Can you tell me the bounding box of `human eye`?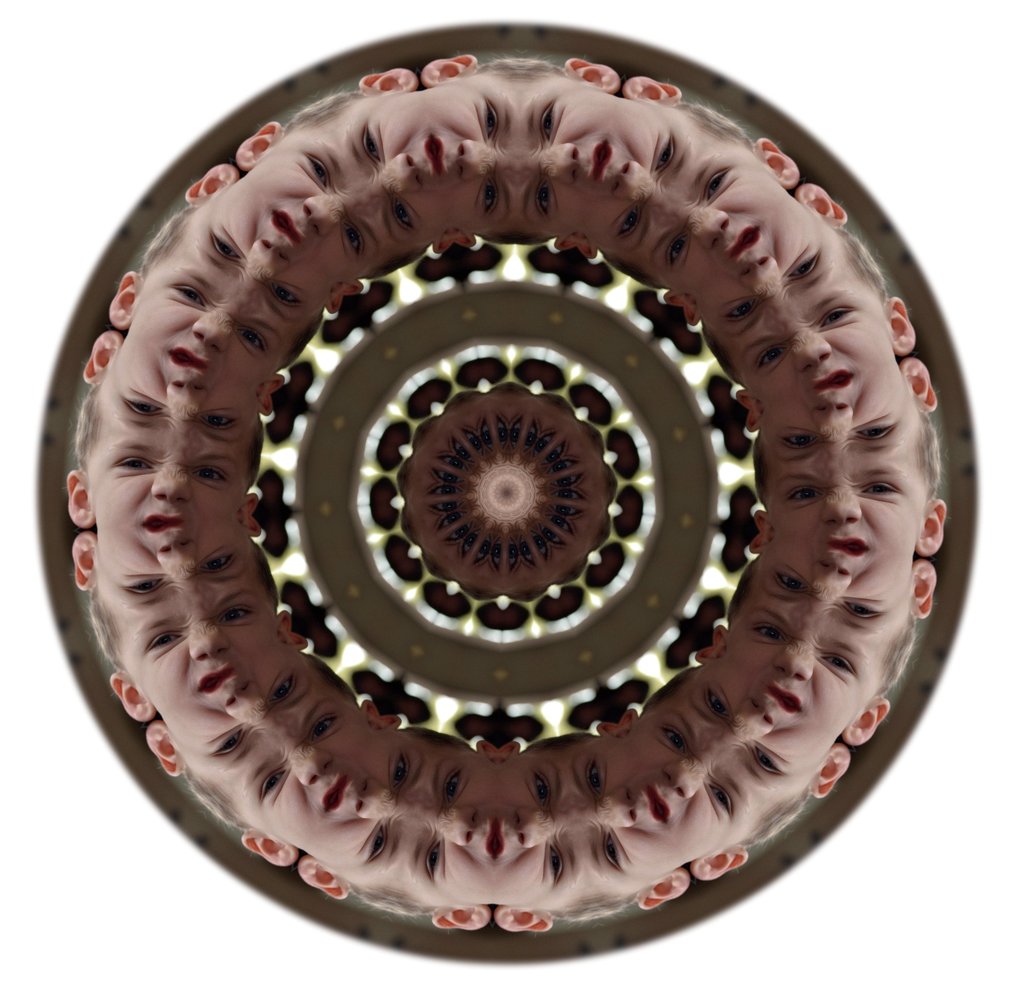
114, 458, 154, 475.
